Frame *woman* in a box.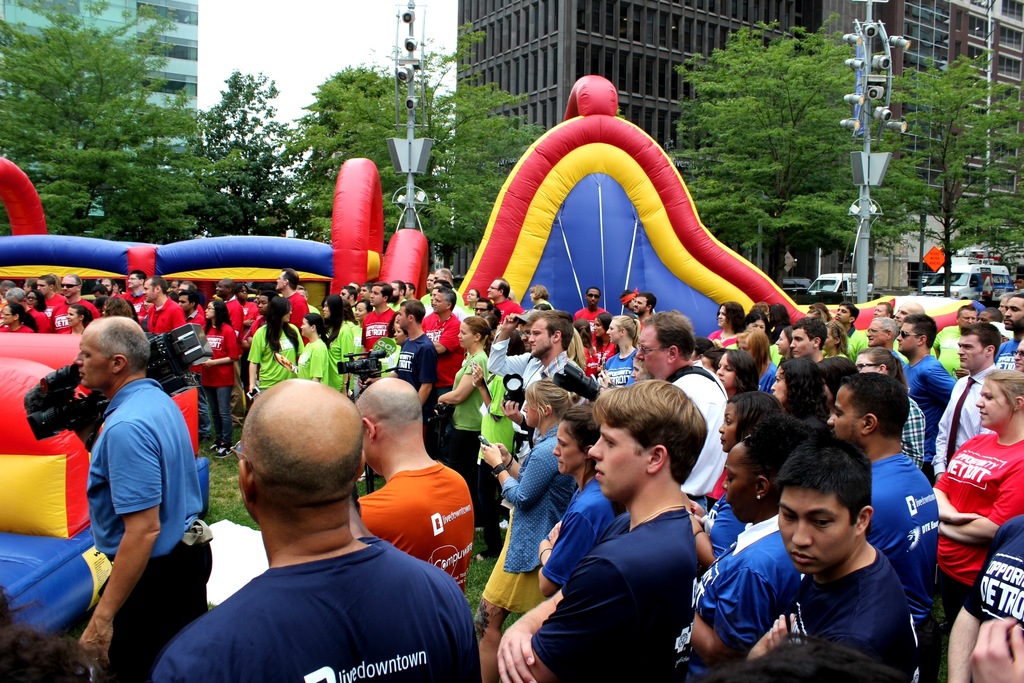
box(716, 395, 781, 456).
